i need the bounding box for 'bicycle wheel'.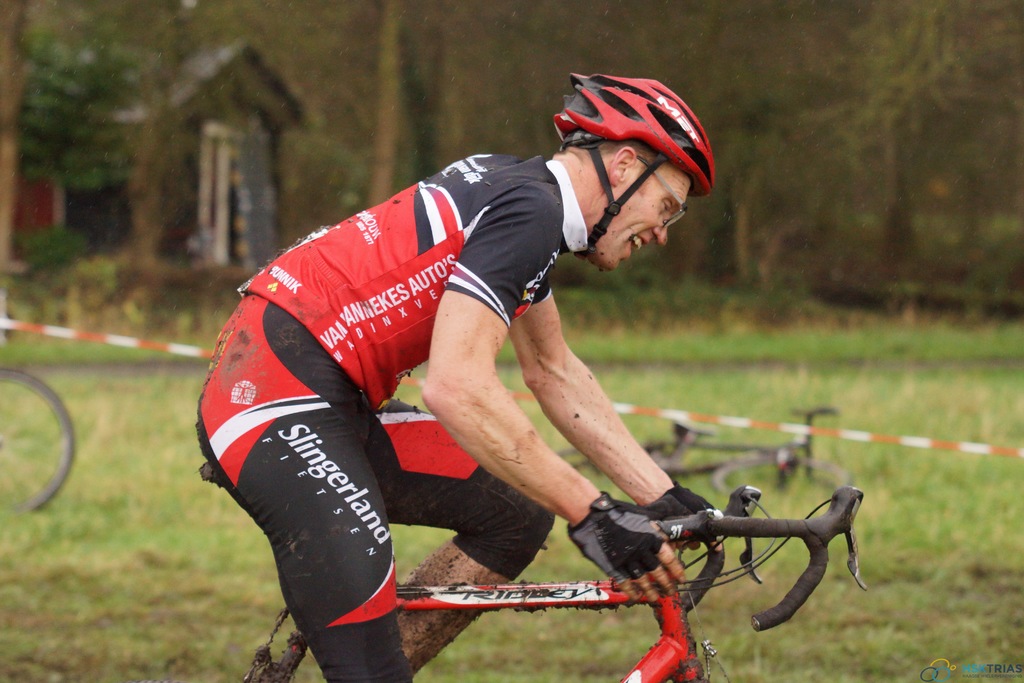
Here it is: (left=554, top=445, right=614, bottom=491).
